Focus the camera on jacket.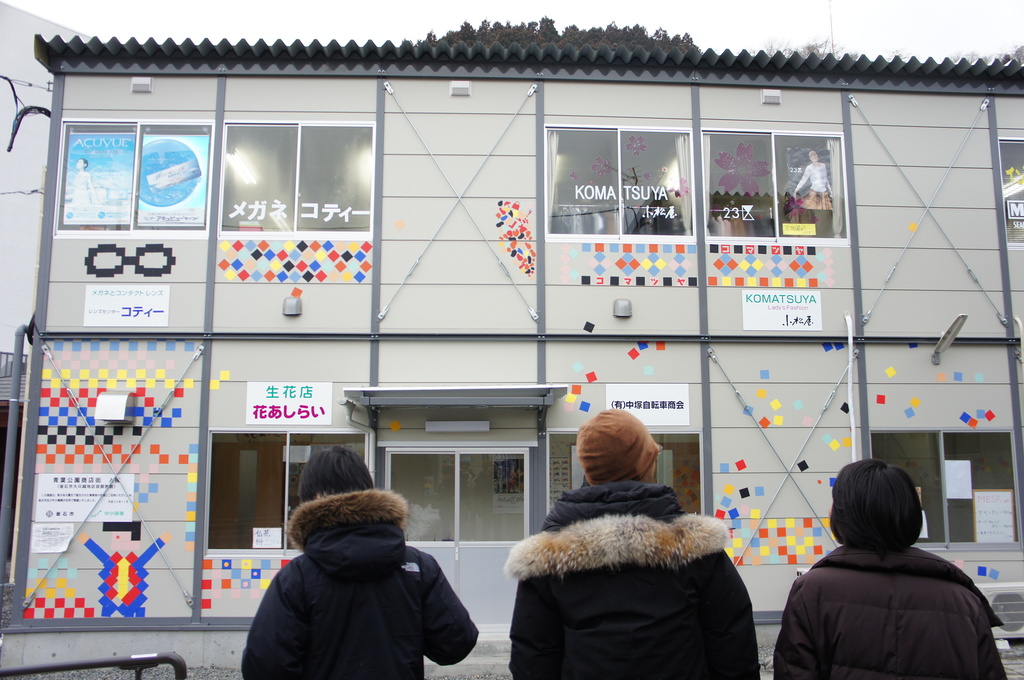
Focus region: region(771, 545, 1008, 679).
